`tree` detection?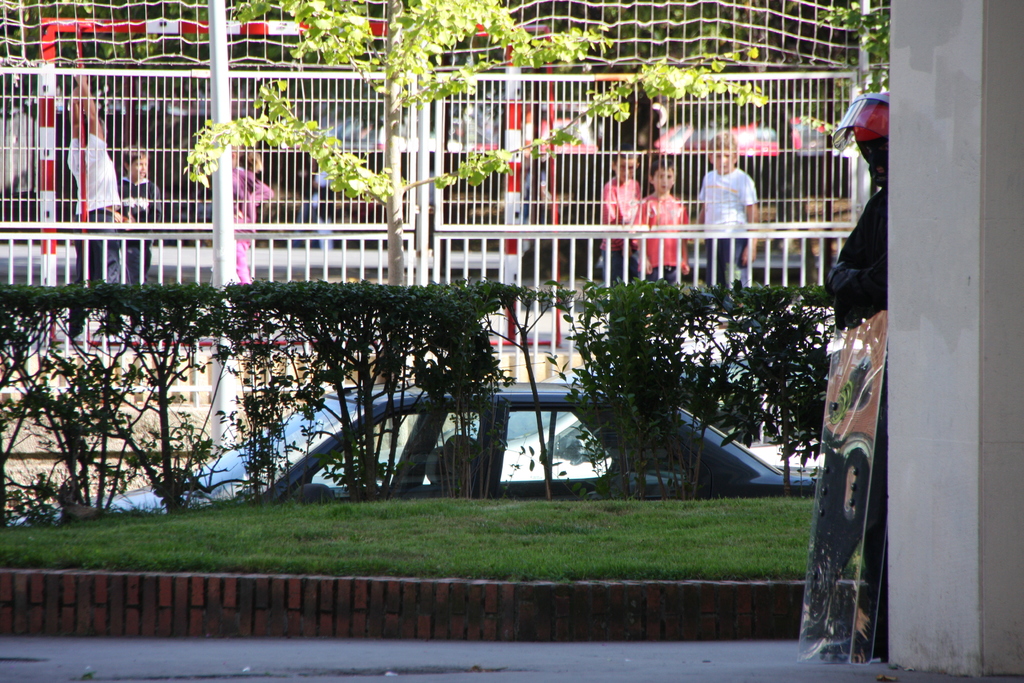
180:0:763:384
